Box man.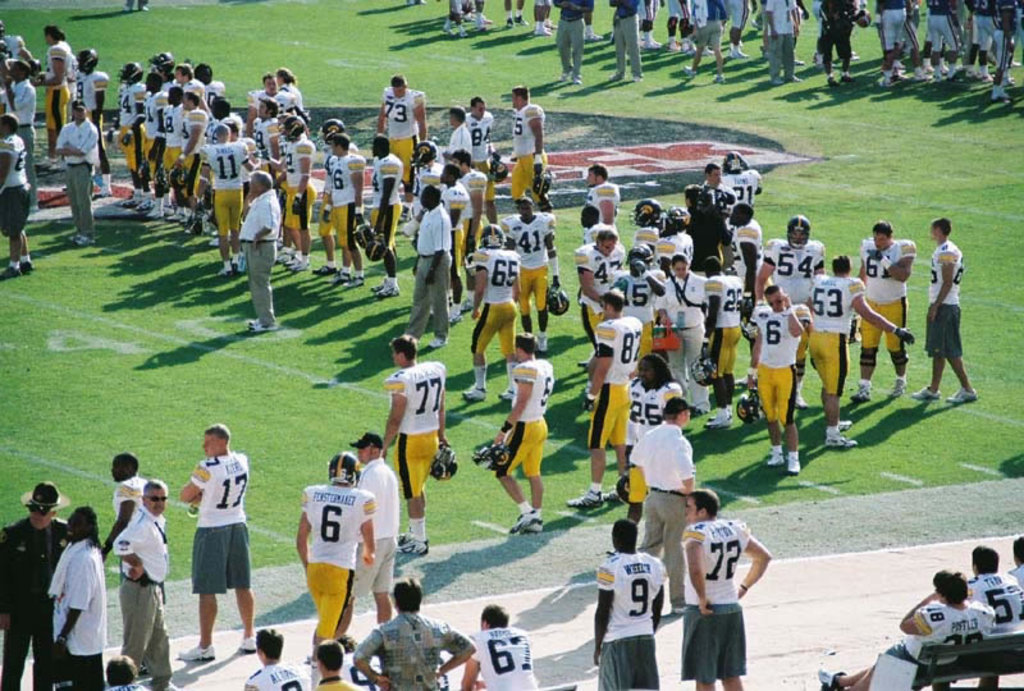
crop(255, 63, 276, 107).
